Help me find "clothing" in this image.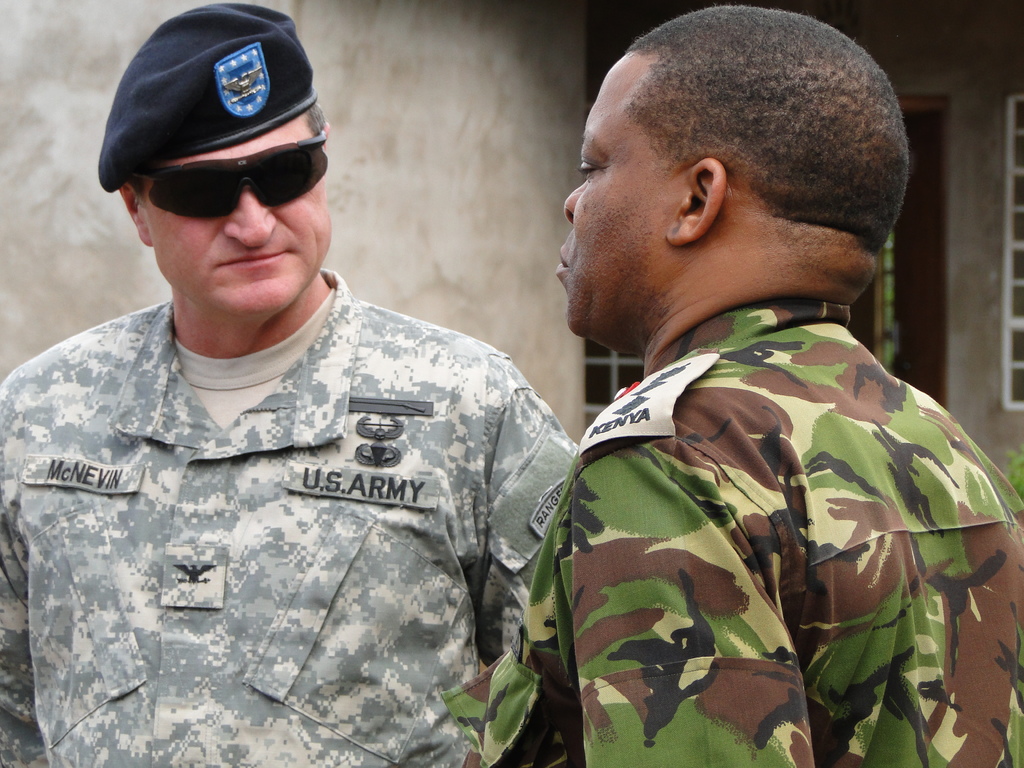
Found it: 0:241:603:733.
